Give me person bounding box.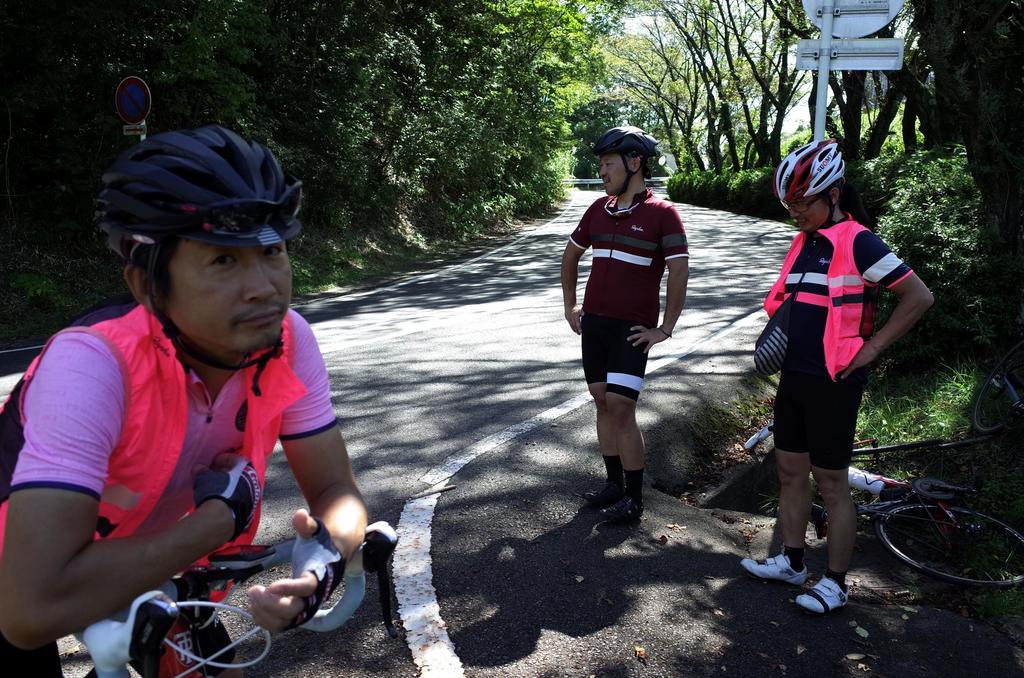
left=555, top=122, right=692, bottom=522.
